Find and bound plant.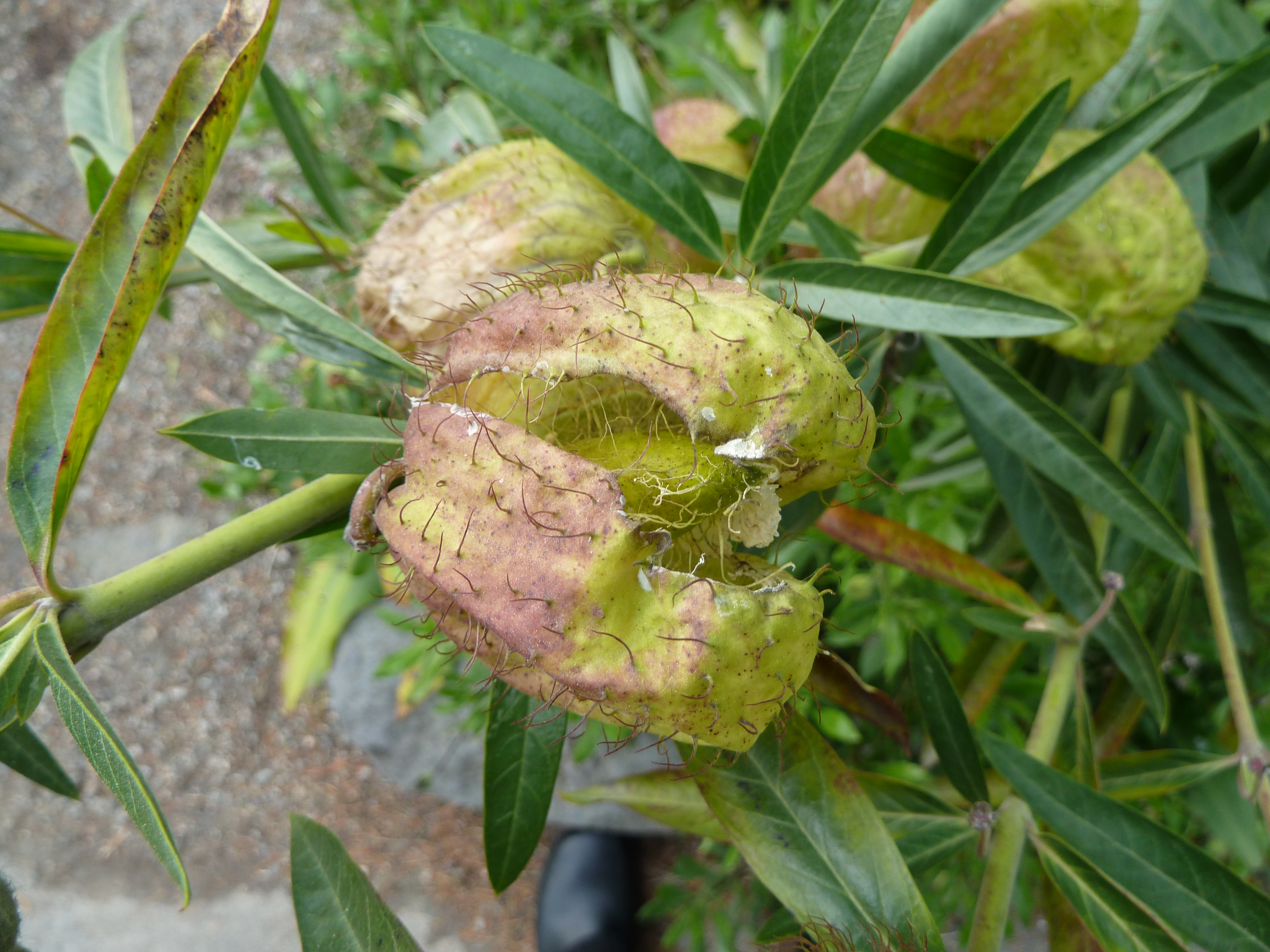
Bound: x1=0 y1=0 x2=403 y2=302.
